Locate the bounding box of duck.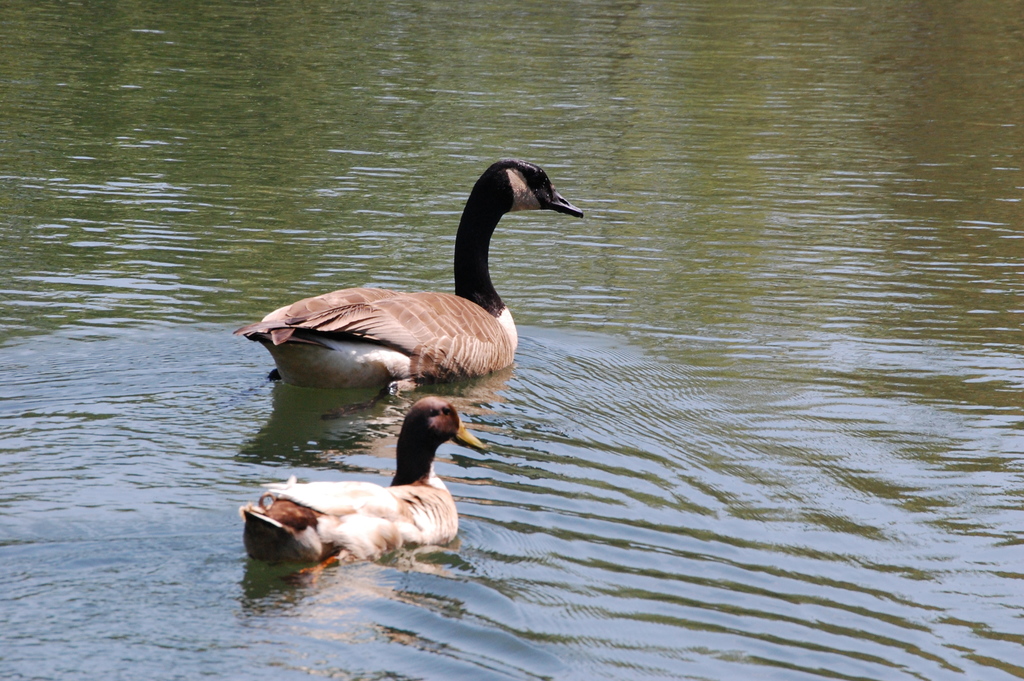
Bounding box: Rect(231, 162, 593, 389).
